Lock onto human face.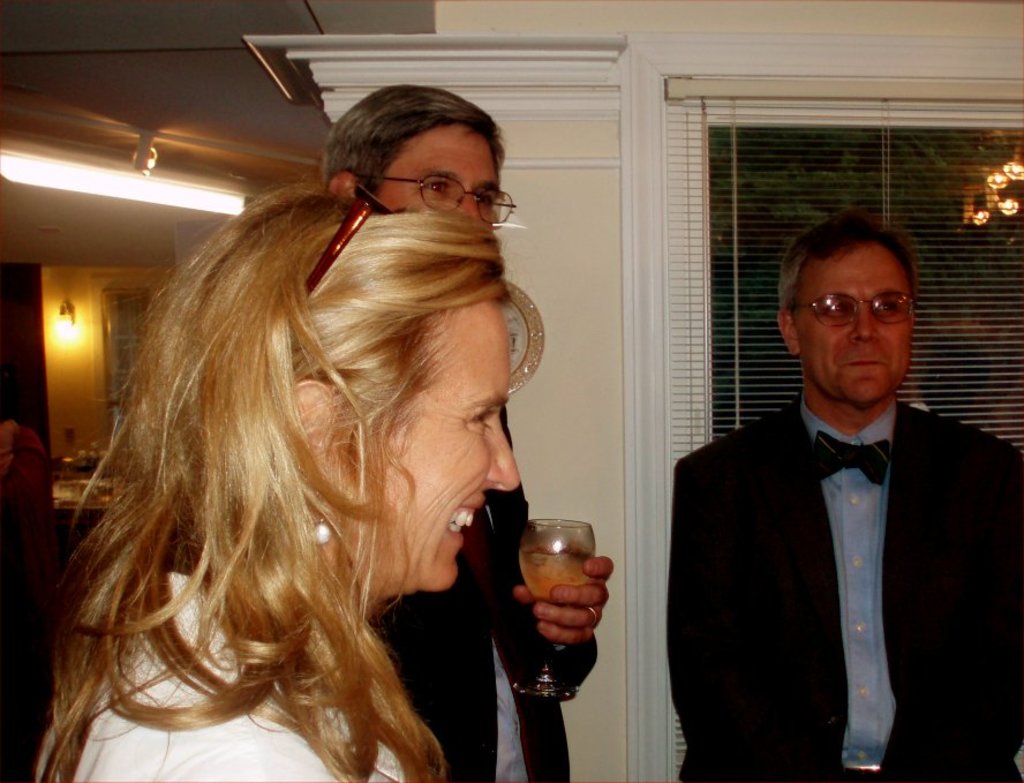
Locked: 356,293,519,581.
